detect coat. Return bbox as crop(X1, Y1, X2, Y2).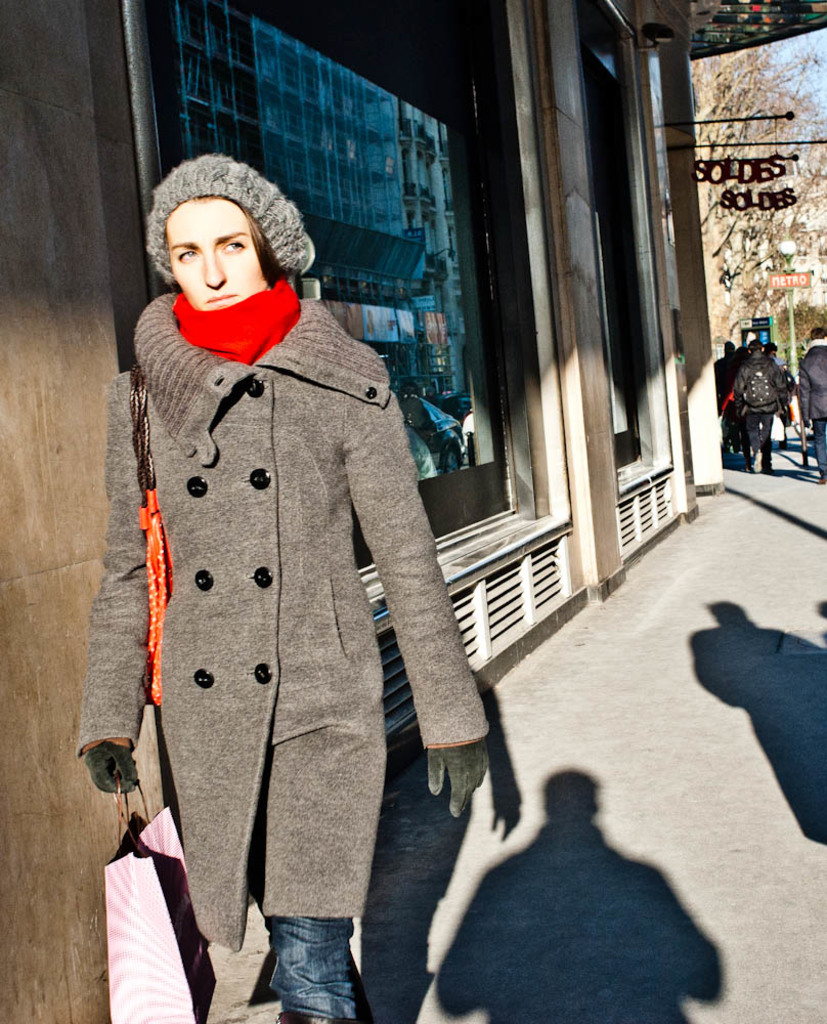
crop(107, 184, 470, 978).
